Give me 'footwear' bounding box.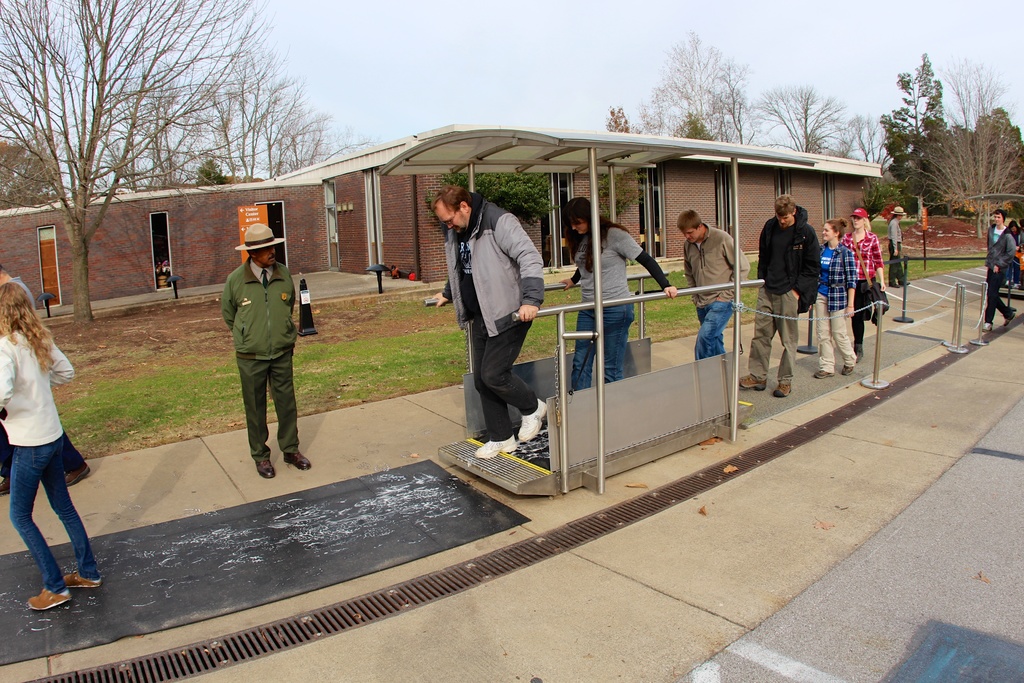
box(66, 570, 100, 588).
